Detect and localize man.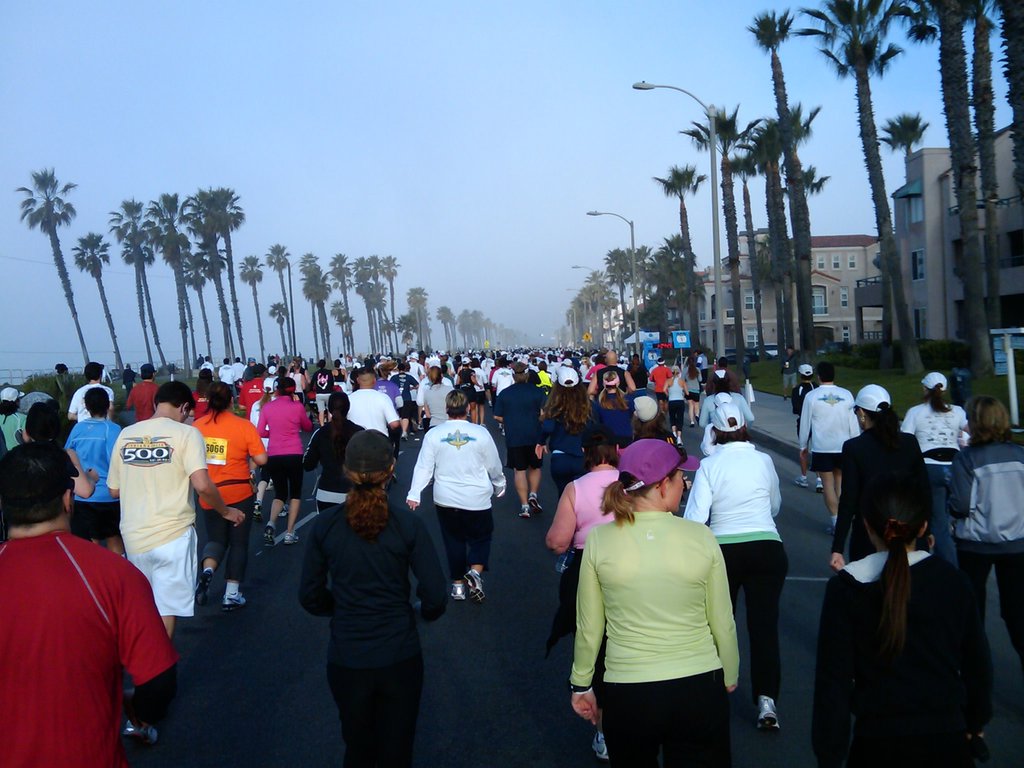
Localized at {"left": 106, "top": 380, "right": 243, "bottom": 747}.
